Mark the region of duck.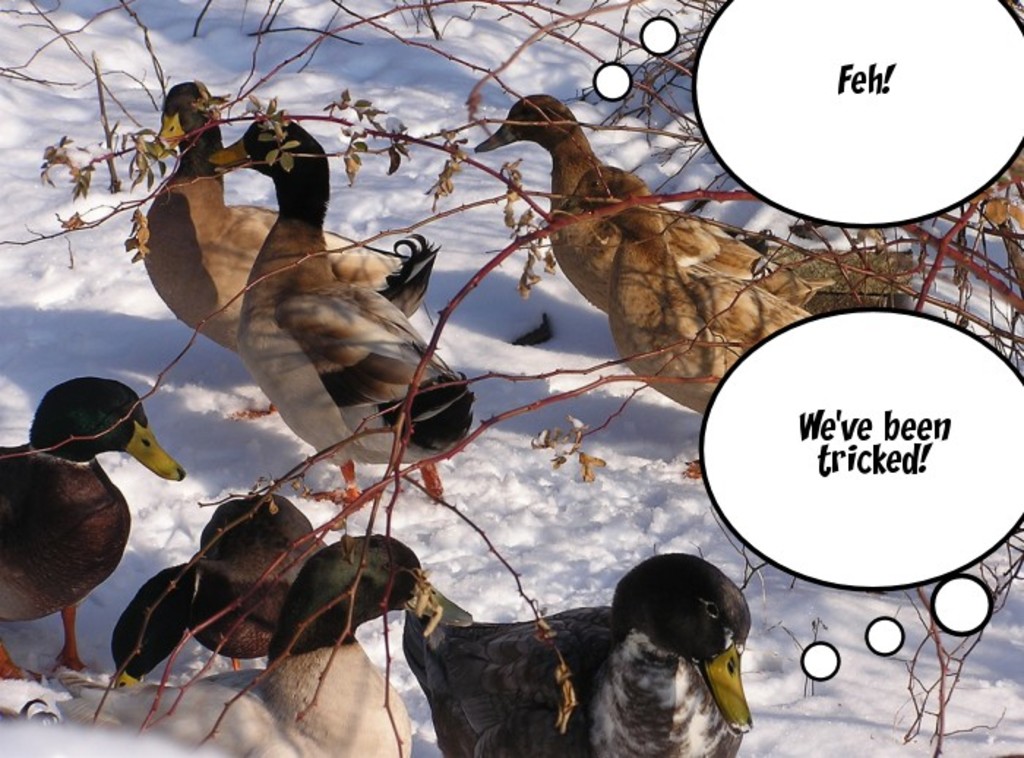
Region: {"left": 0, "top": 379, "right": 189, "bottom": 678}.
